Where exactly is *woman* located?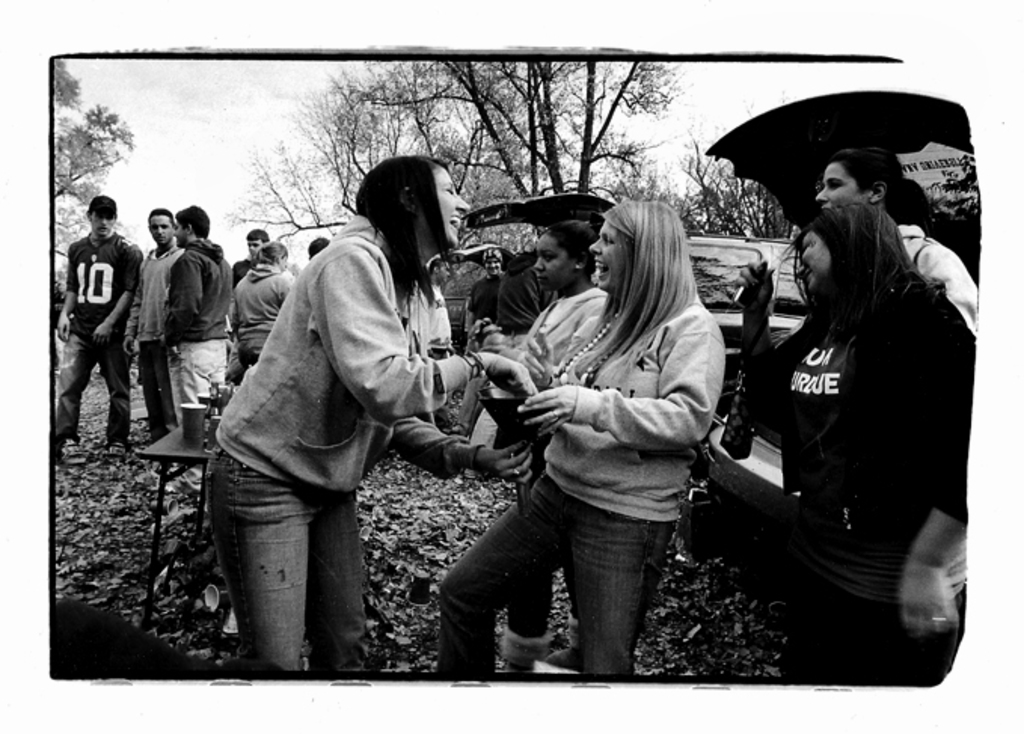
Its bounding box is Rect(813, 140, 980, 329).
